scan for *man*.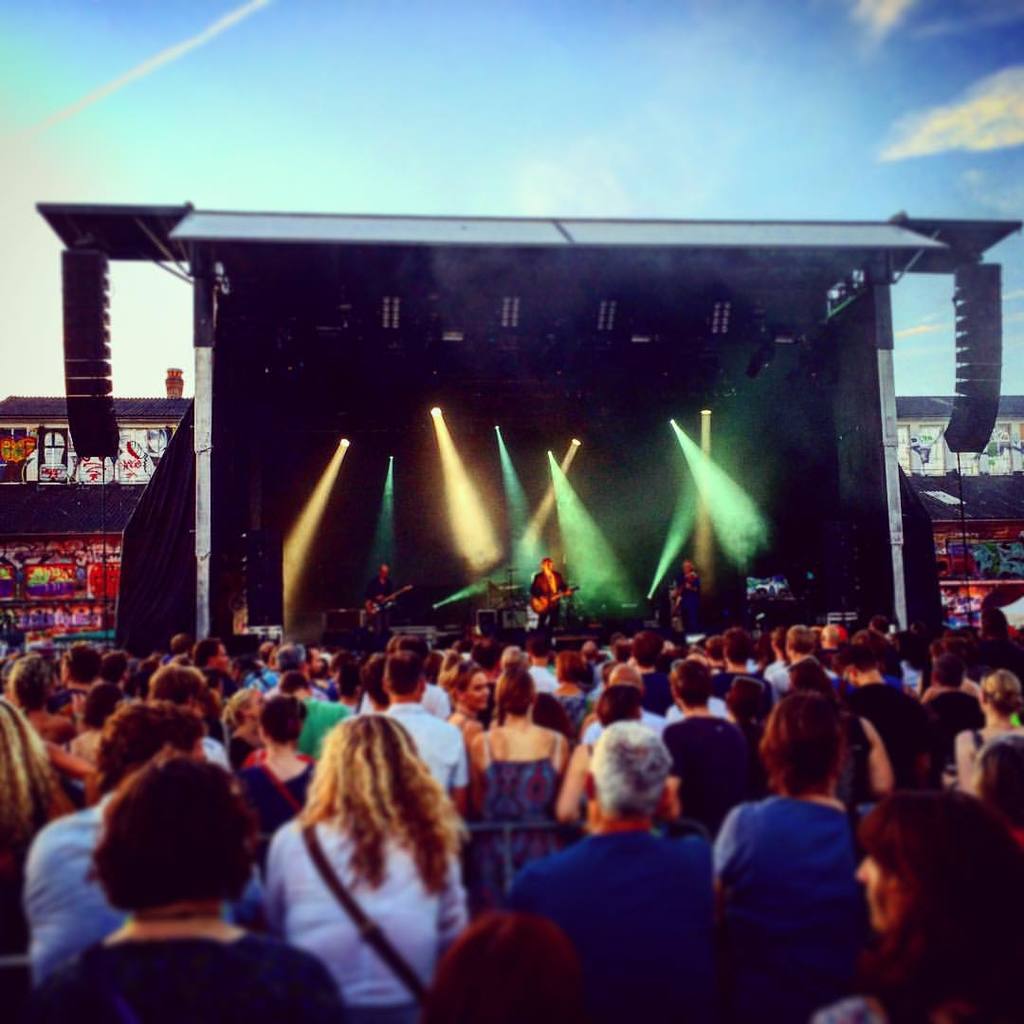
Scan result: (left=530, top=557, right=572, bottom=625).
